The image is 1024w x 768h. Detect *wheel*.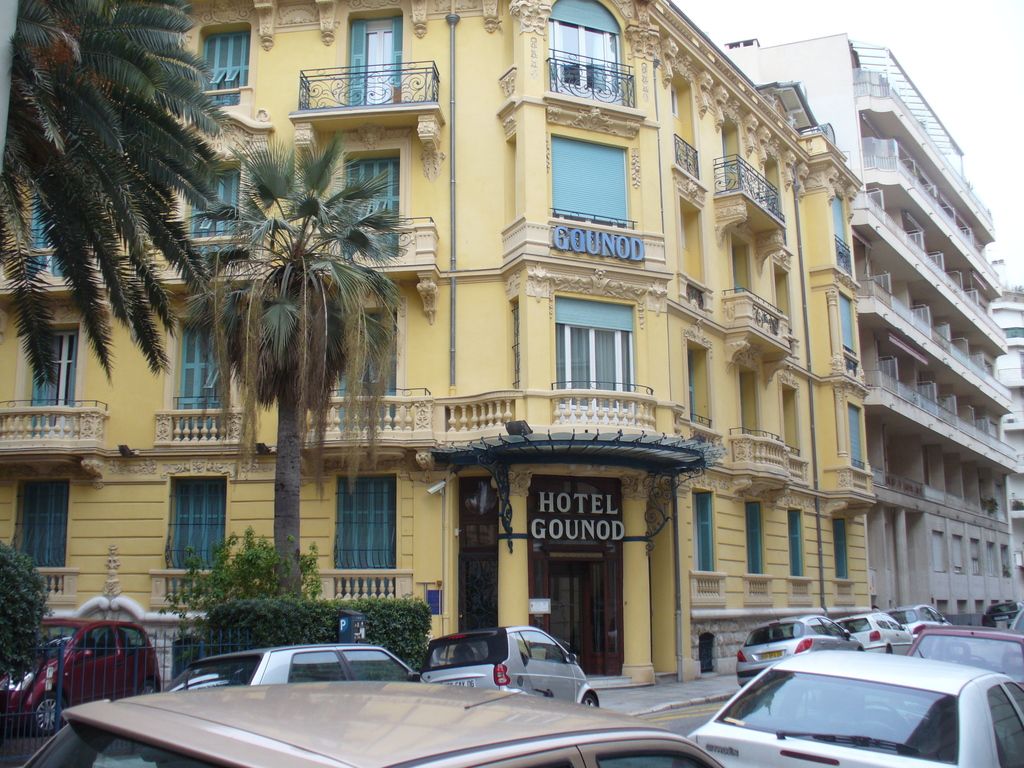
Detection: 30 696 61 737.
